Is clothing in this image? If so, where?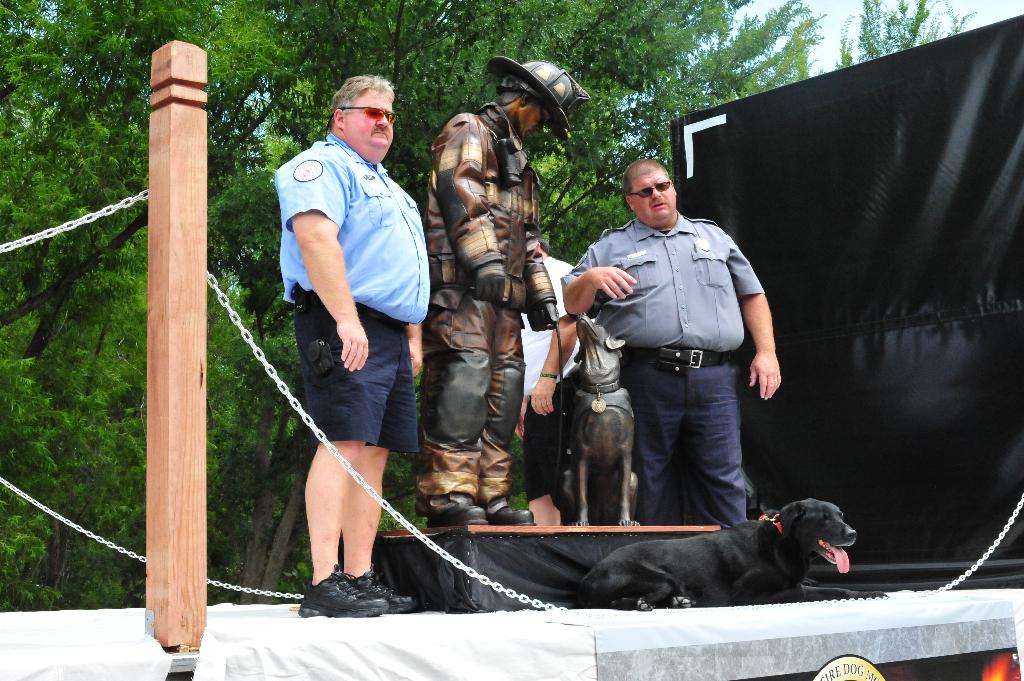
Yes, at locate(424, 102, 557, 497).
